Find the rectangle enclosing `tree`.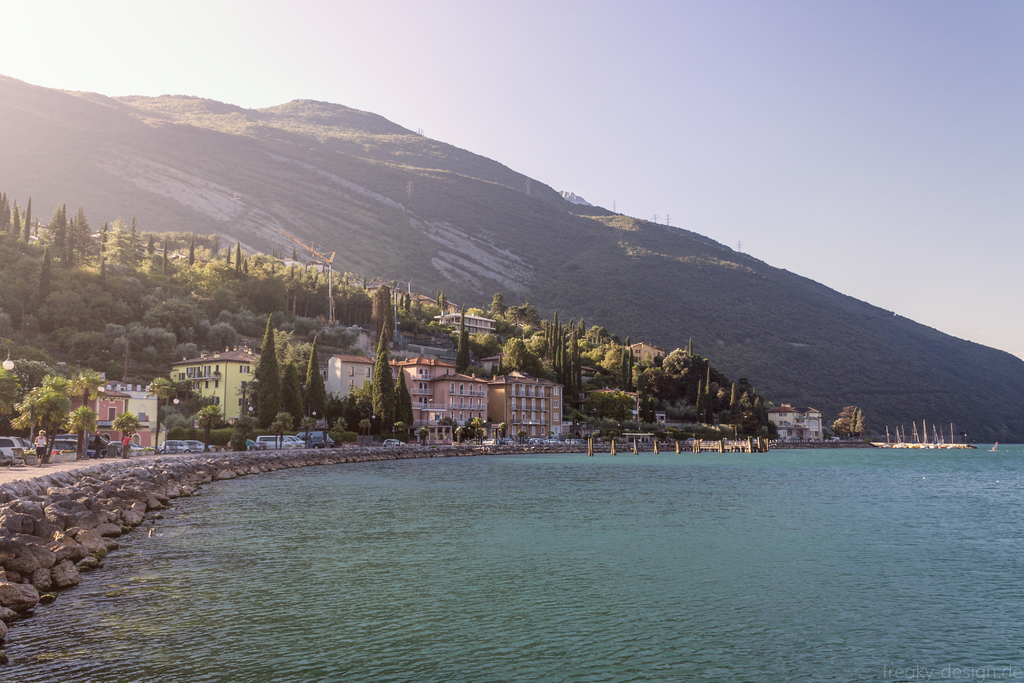
[484,293,512,324].
